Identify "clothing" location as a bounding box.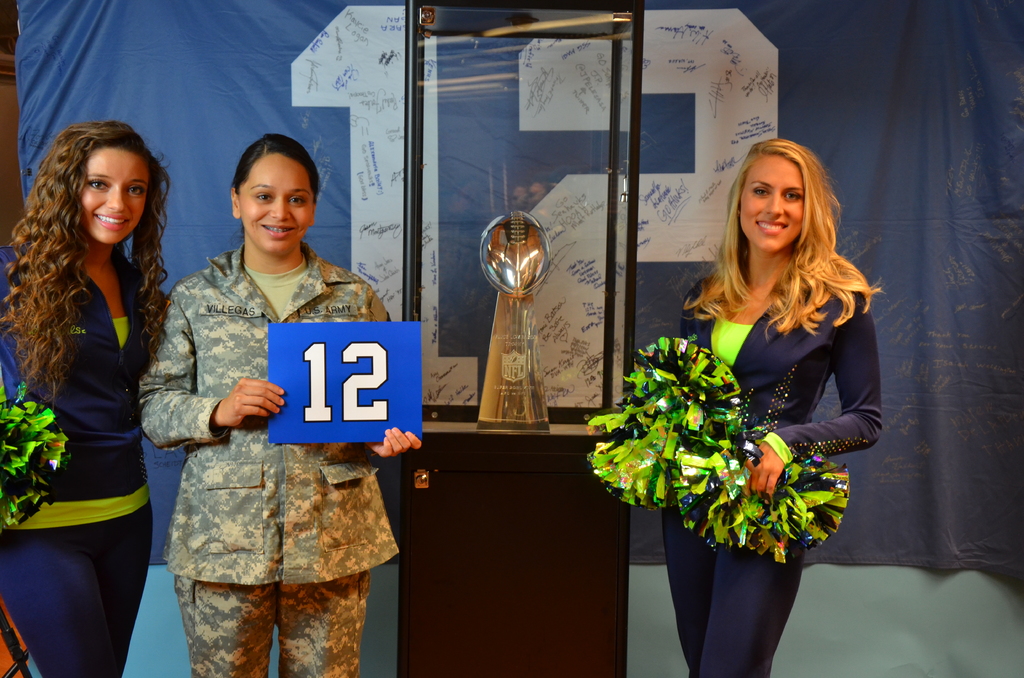
rect(125, 200, 394, 638).
